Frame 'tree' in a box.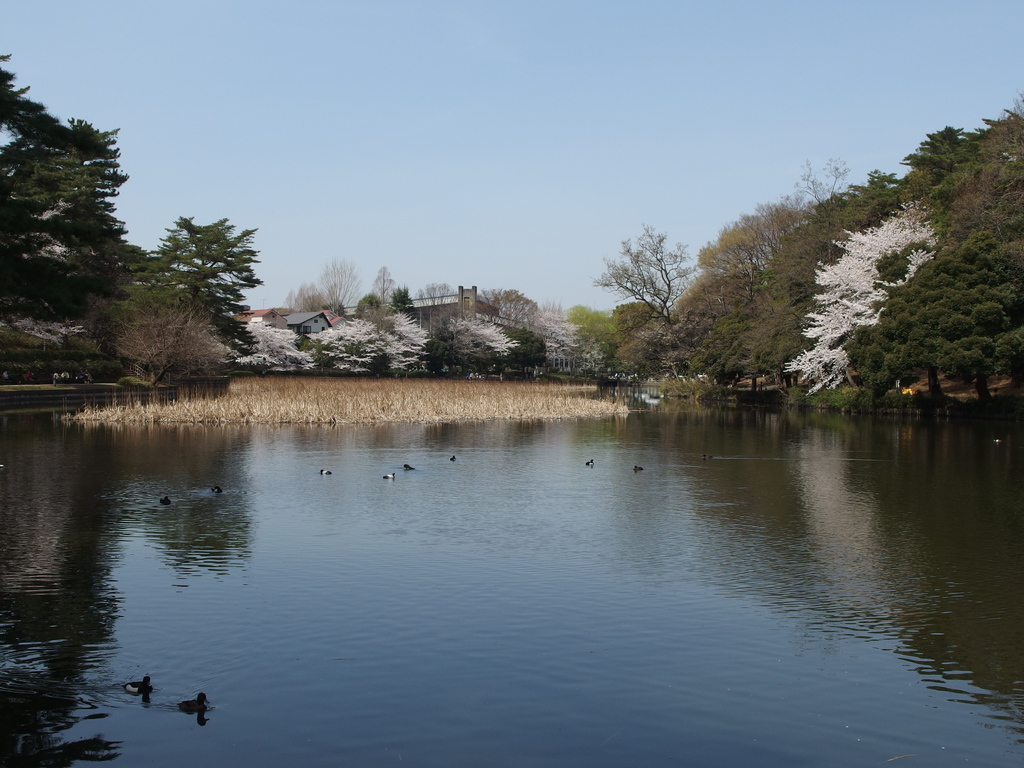
rect(518, 300, 588, 378).
